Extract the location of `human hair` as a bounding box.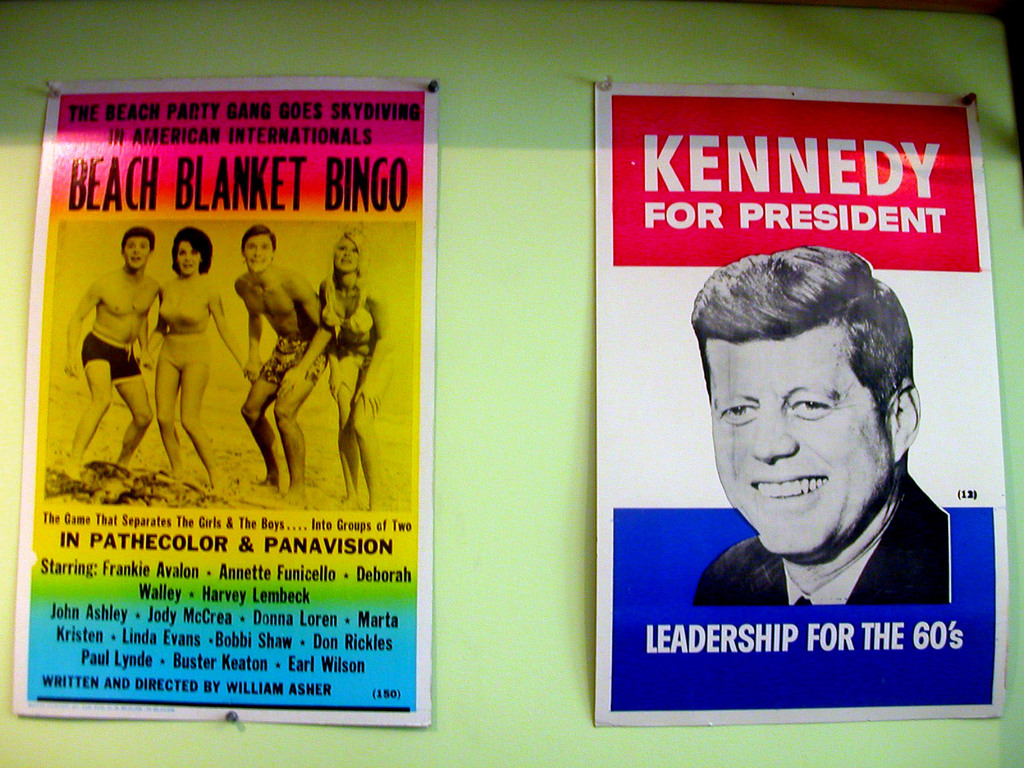
688:244:914:413.
